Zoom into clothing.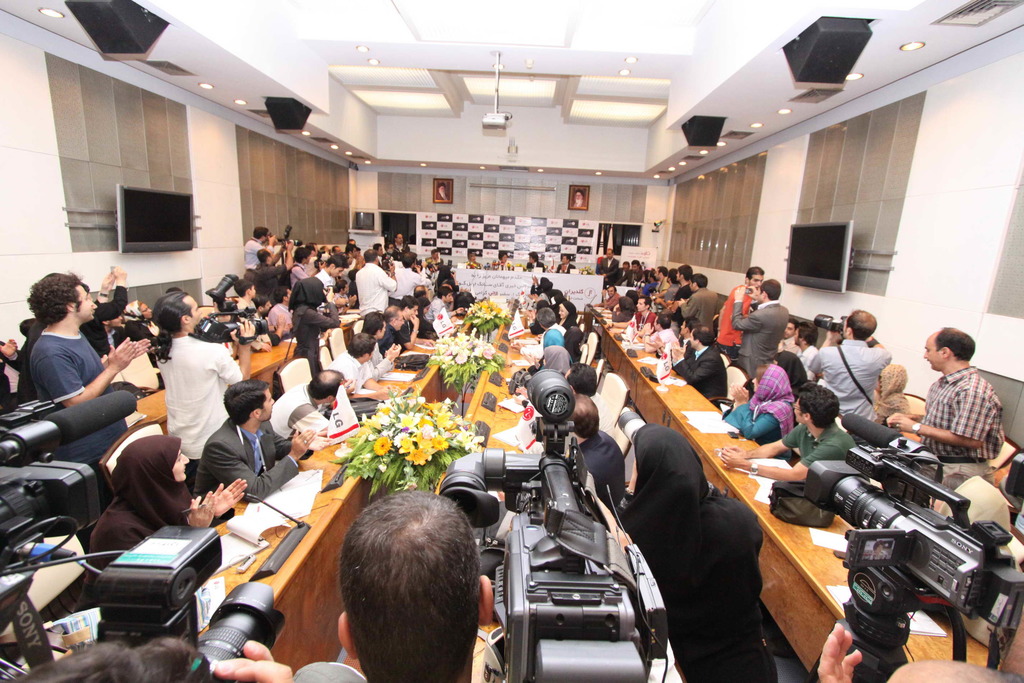
Zoom target: (left=338, top=293, right=351, bottom=304).
